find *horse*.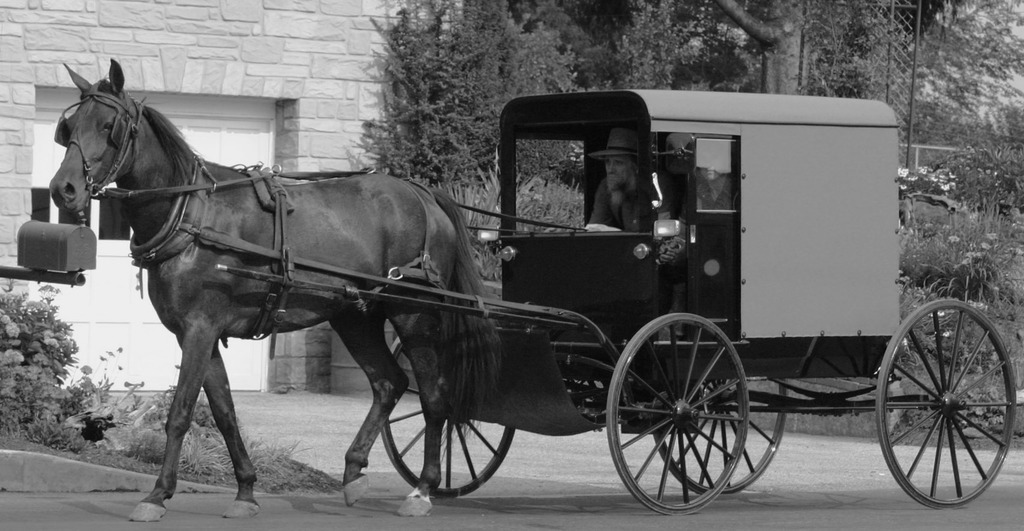
44, 51, 508, 522.
